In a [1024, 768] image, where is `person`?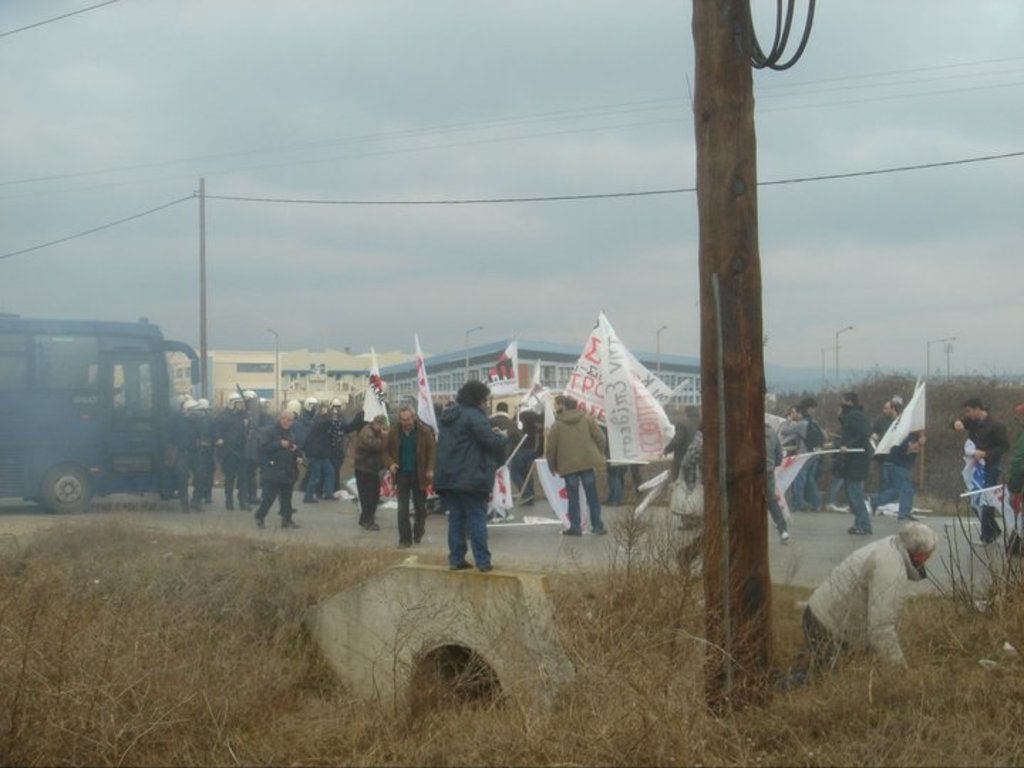
detection(795, 521, 939, 686).
